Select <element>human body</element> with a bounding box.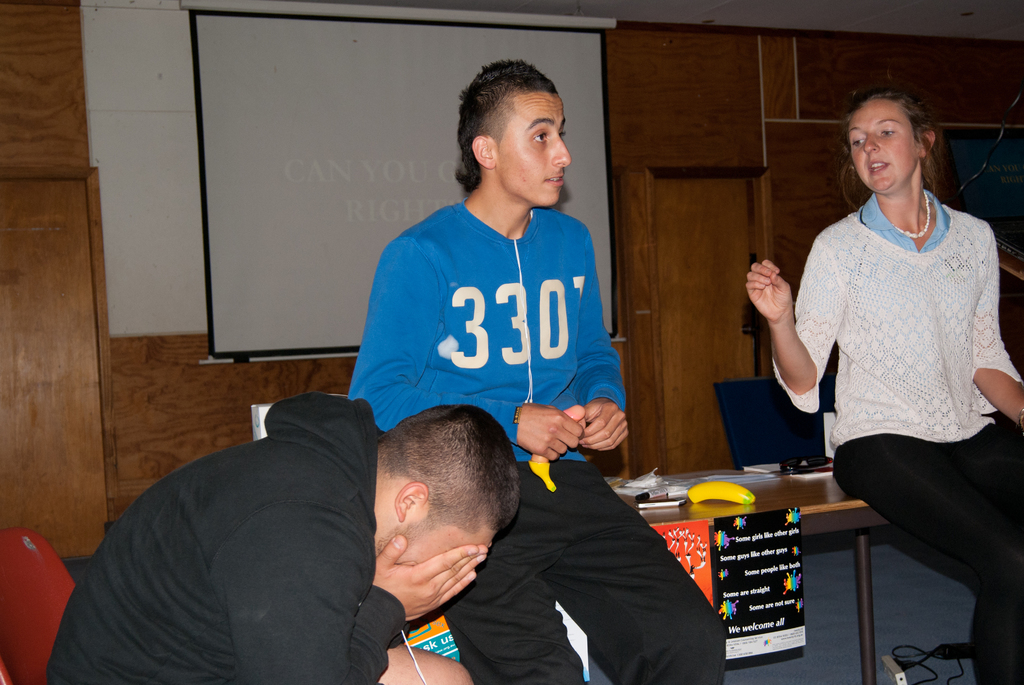
{"x1": 348, "y1": 57, "x2": 725, "y2": 684}.
